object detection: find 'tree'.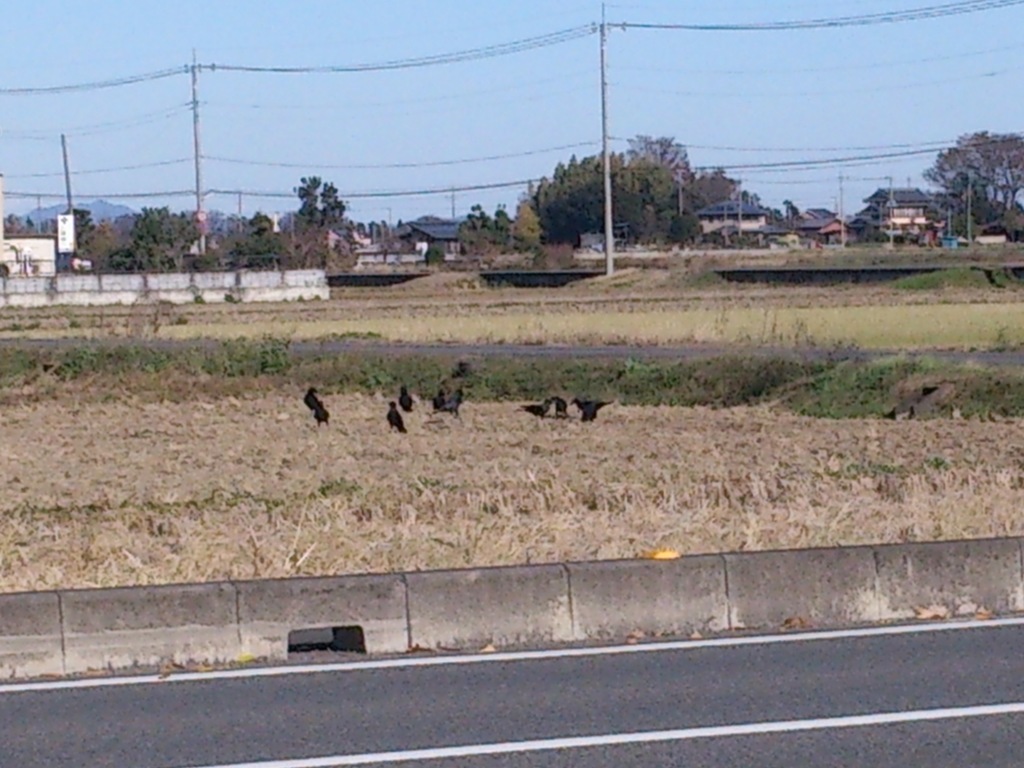
100,198,202,273.
